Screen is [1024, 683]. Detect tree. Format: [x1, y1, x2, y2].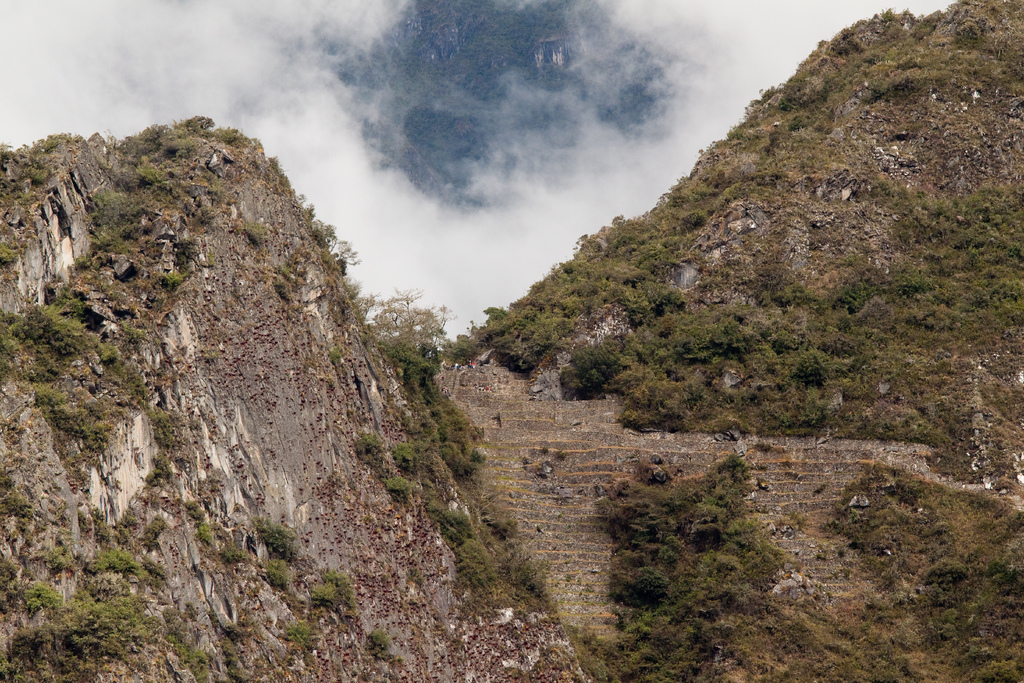
[307, 202, 319, 224].
